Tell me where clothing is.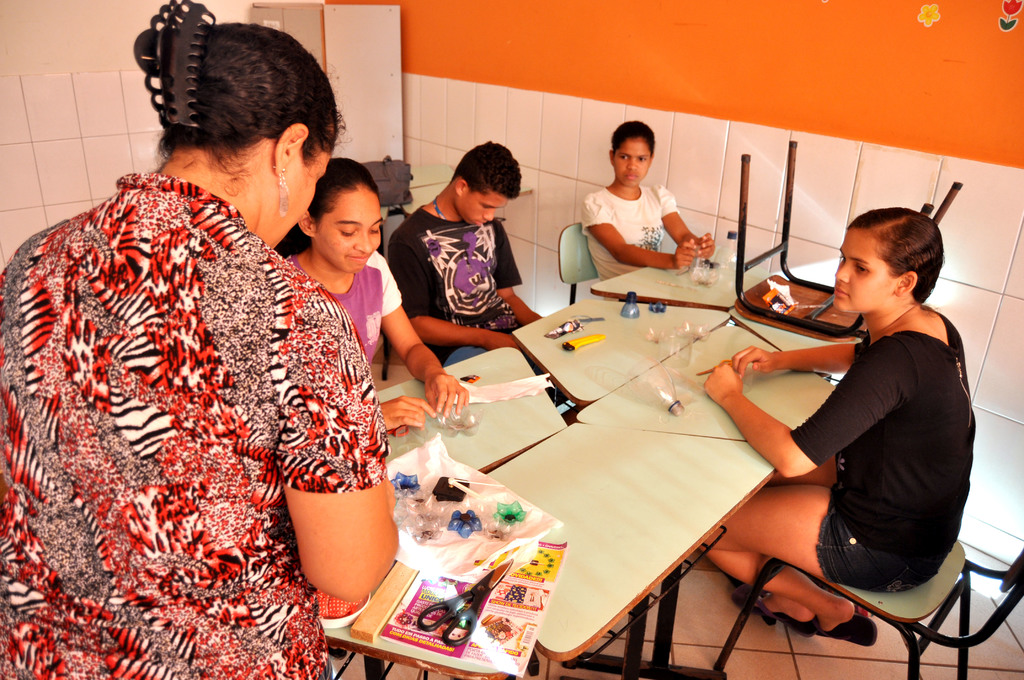
clothing is at bbox=[578, 182, 685, 286].
